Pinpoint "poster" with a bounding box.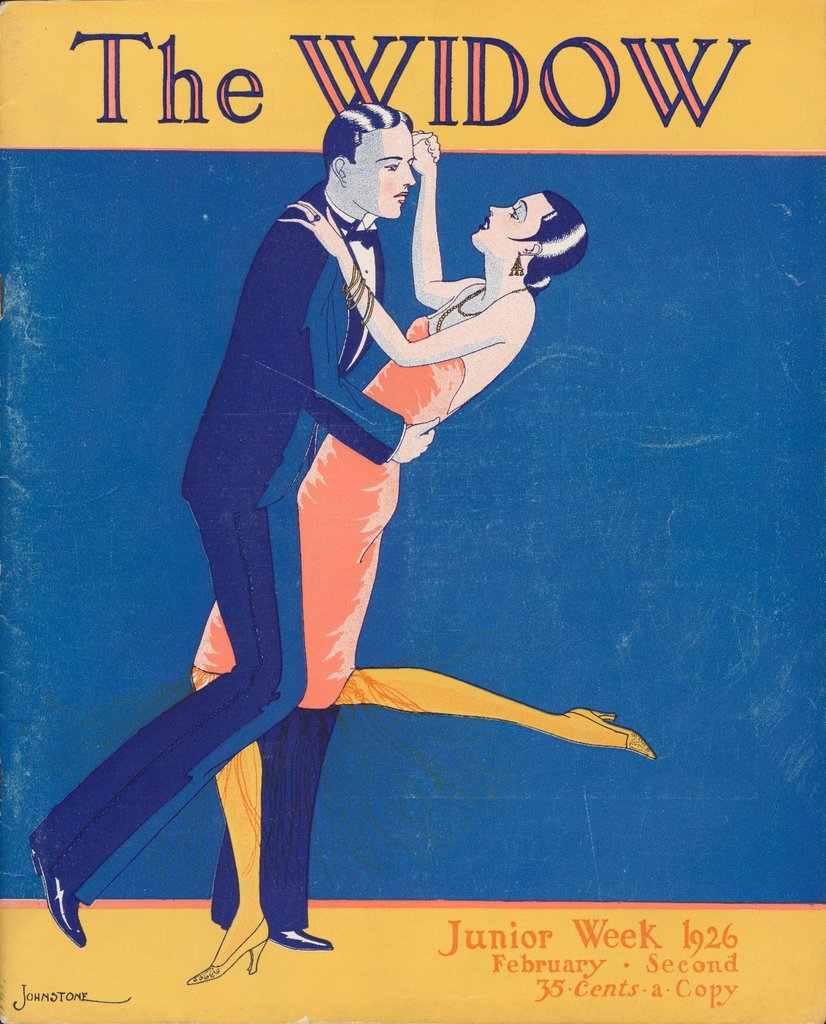
0/0/825/1023.
